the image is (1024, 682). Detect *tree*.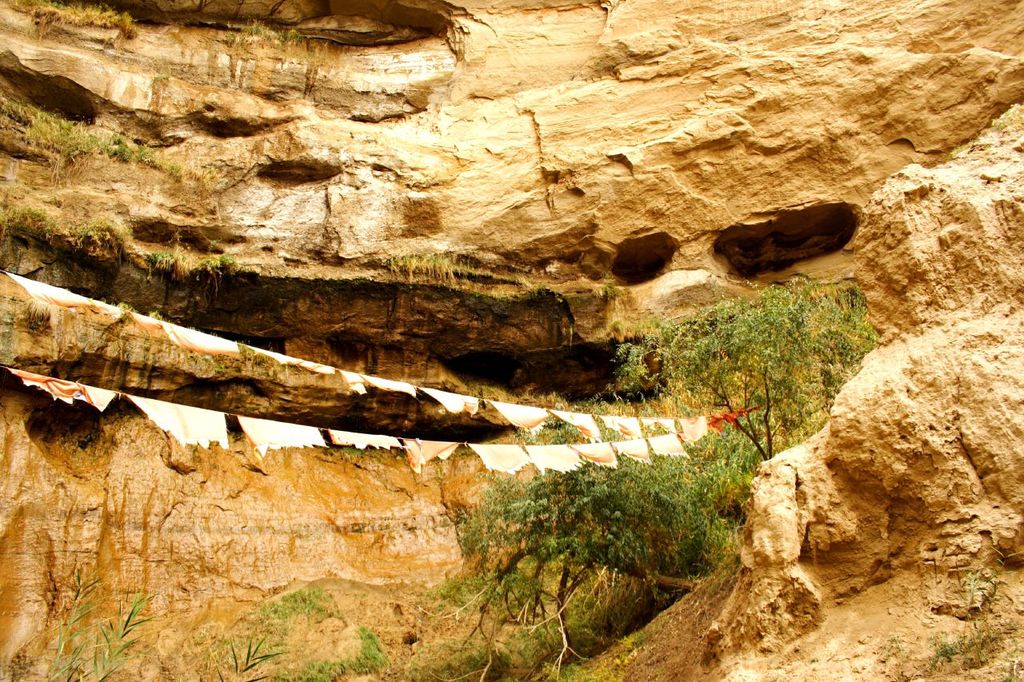
Detection: x1=609, y1=270, x2=878, y2=457.
